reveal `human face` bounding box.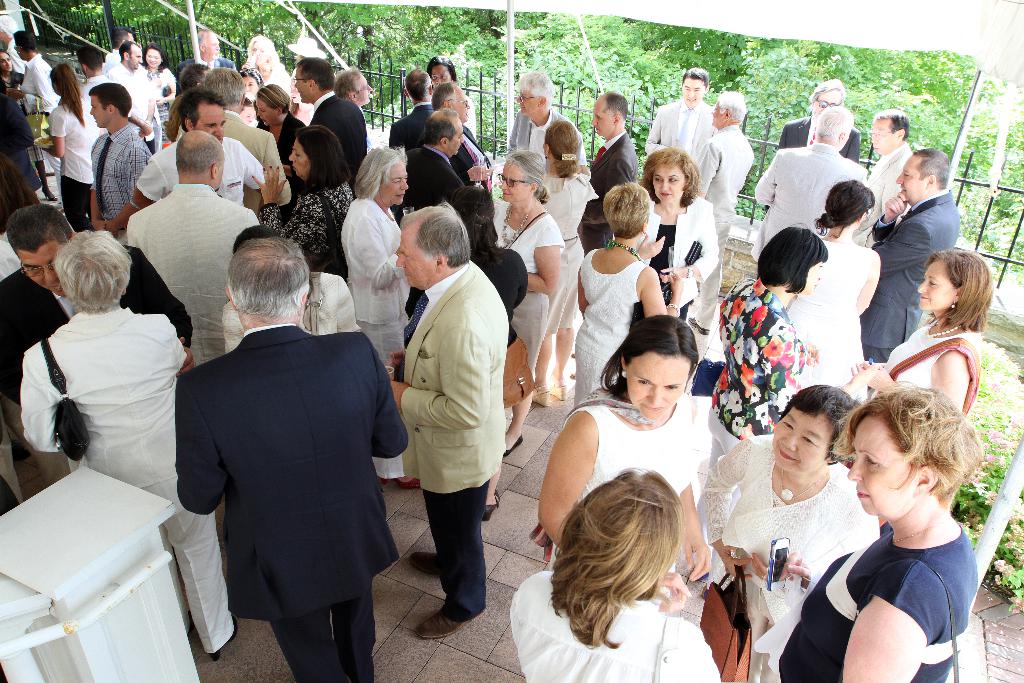
Revealed: (x1=127, y1=46, x2=141, y2=69).
